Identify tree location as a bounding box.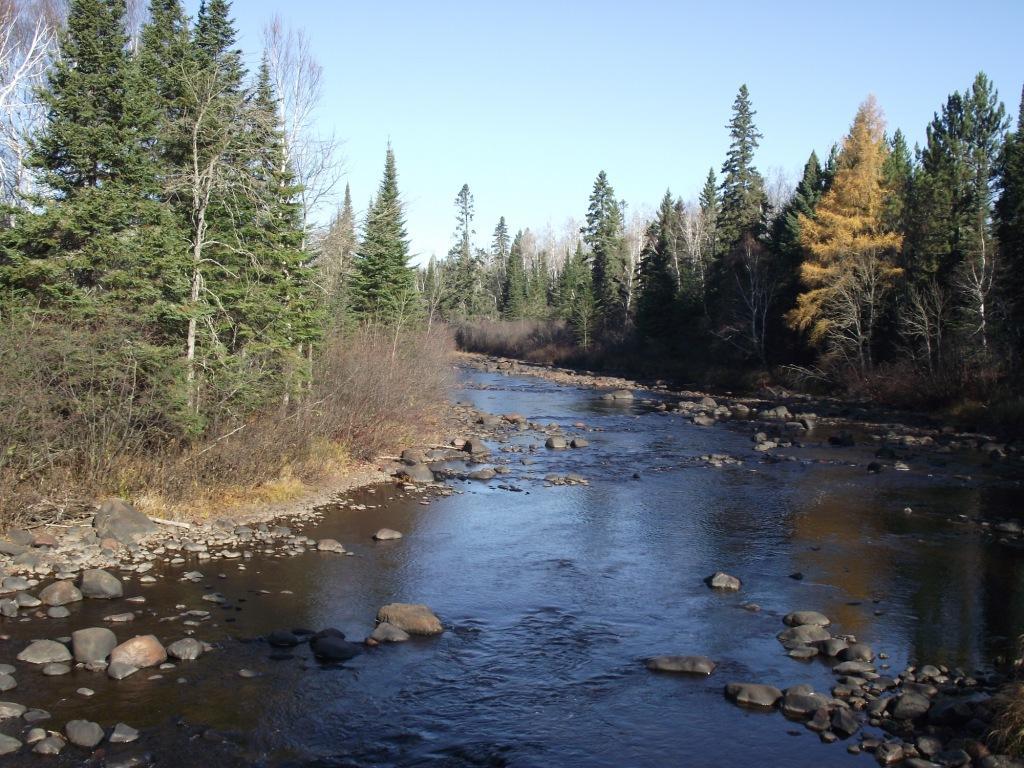
x1=692, y1=162, x2=730, y2=287.
